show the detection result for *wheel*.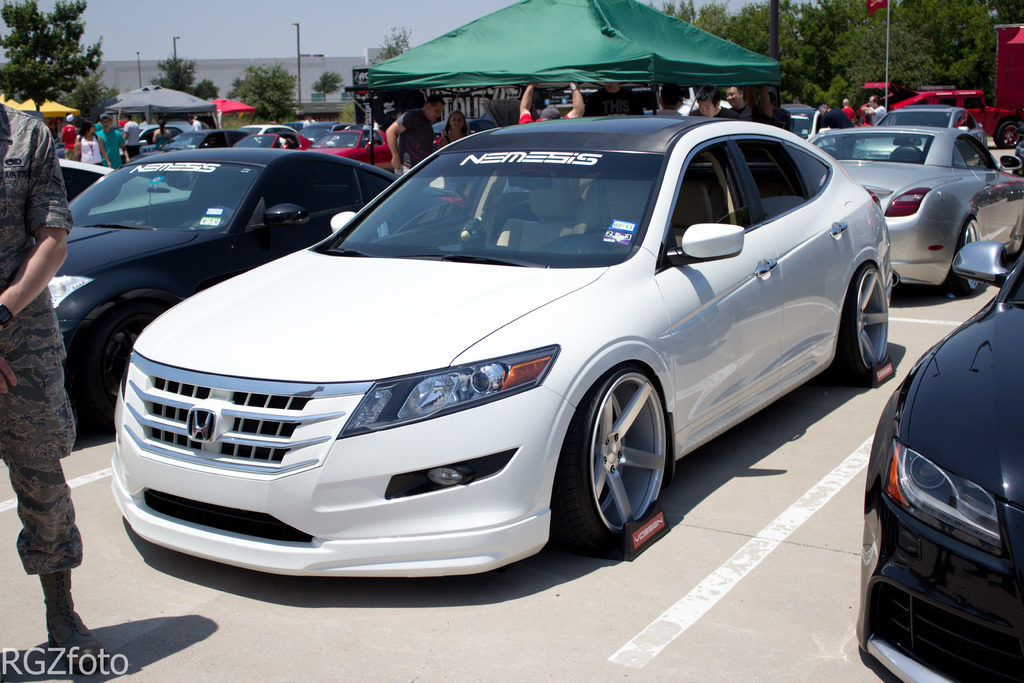
567, 353, 672, 563.
